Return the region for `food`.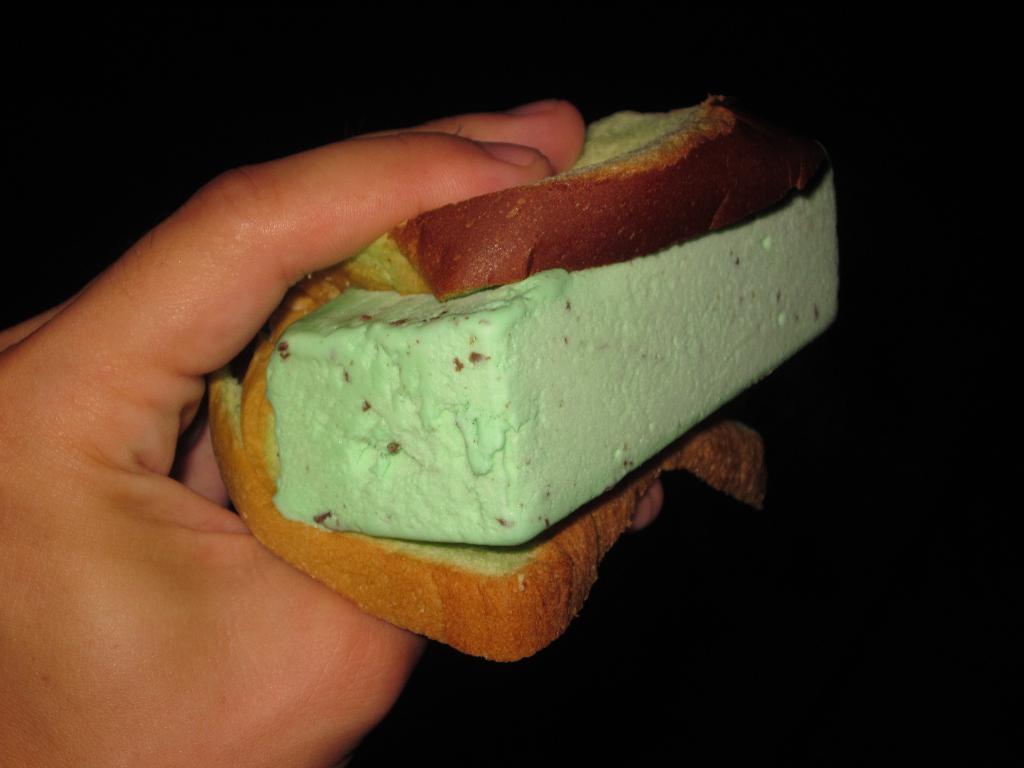
rect(170, 100, 838, 615).
